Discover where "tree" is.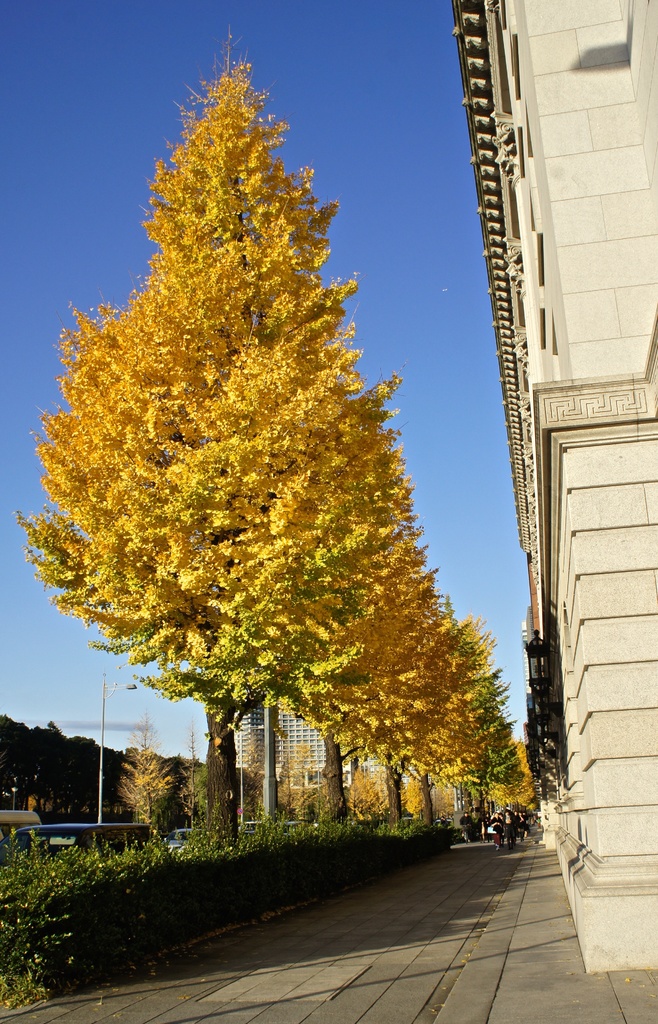
Discovered at rect(177, 715, 214, 835).
